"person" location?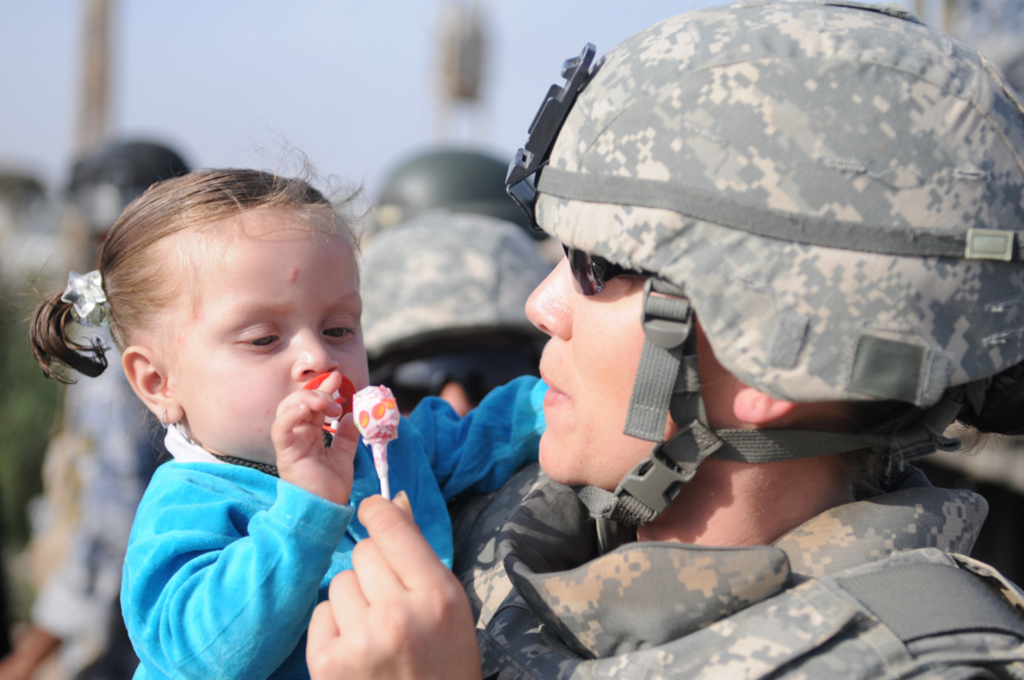
box=[5, 140, 185, 679]
